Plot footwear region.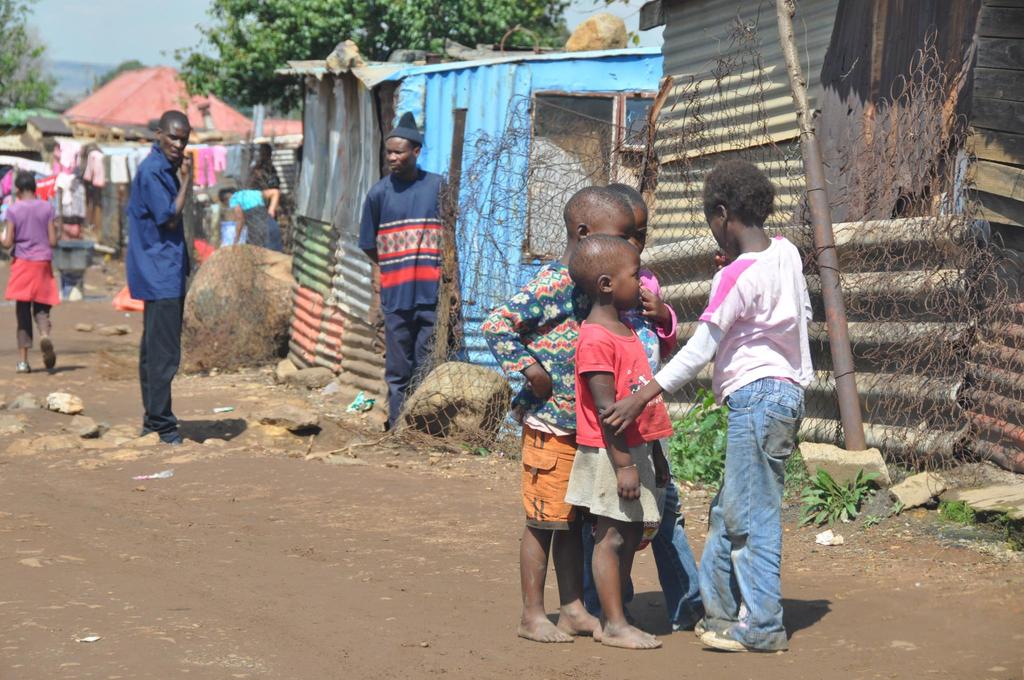
Plotted at {"left": 694, "top": 618, "right": 712, "bottom": 643}.
